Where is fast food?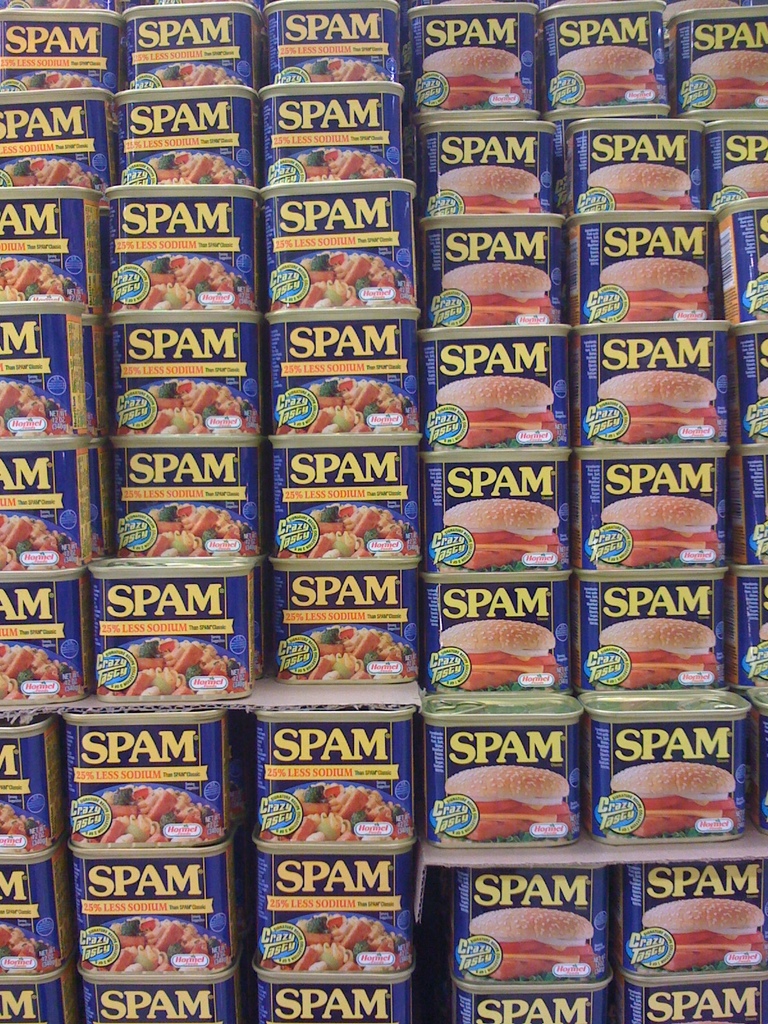
box=[643, 893, 767, 970].
